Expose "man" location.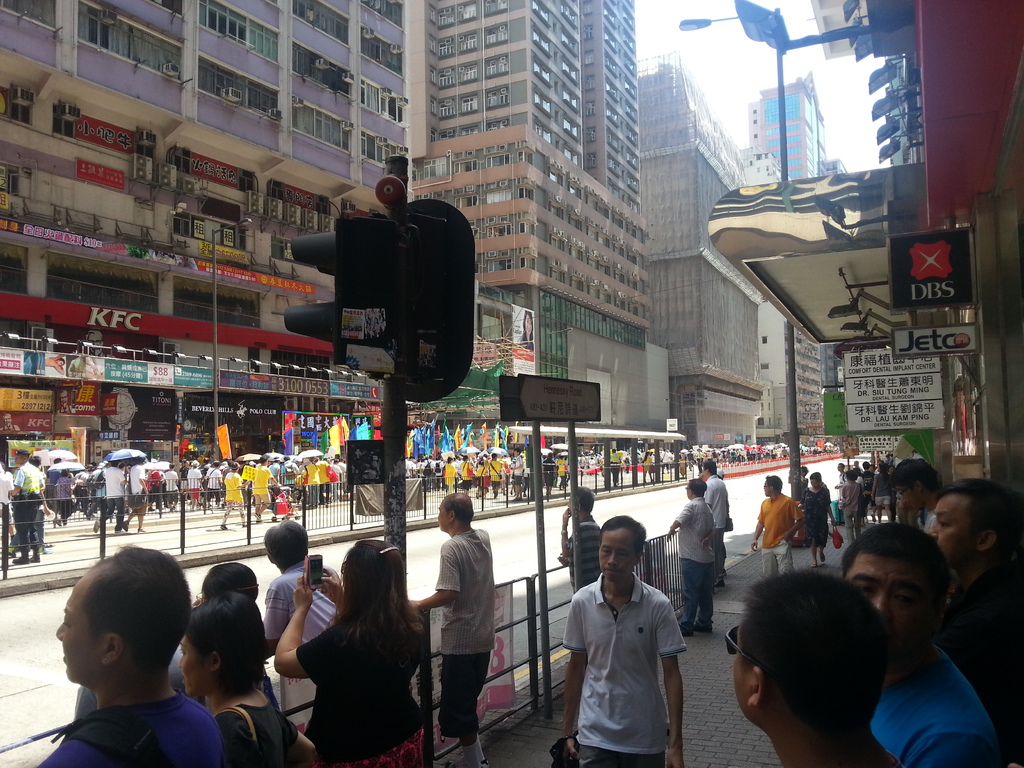
Exposed at box=[255, 516, 351, 683].
